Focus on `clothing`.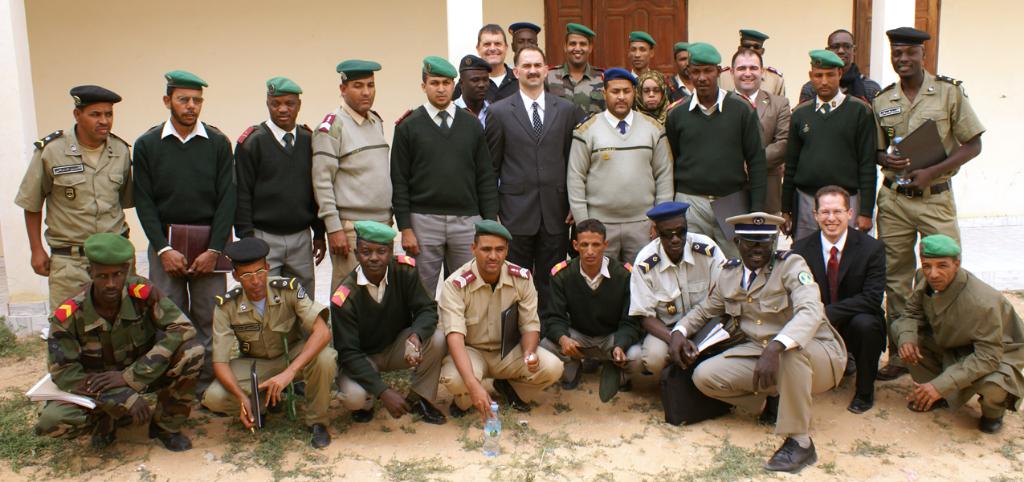
Focused at Rect(439, 255, 567, 405).
